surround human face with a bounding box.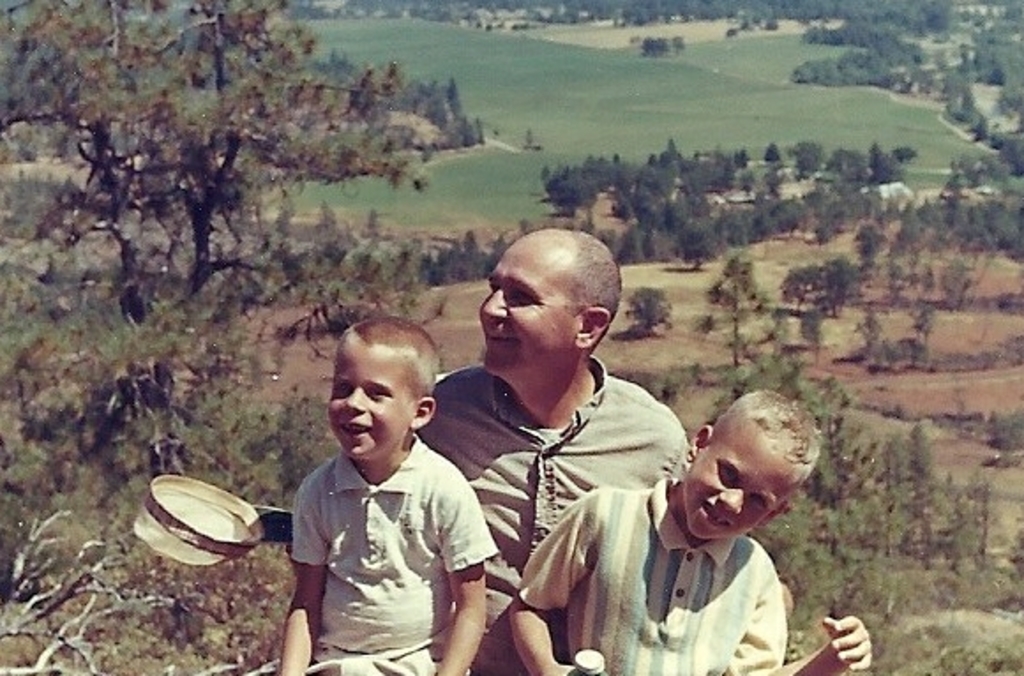
BBox(669, 397, 823, 556).
